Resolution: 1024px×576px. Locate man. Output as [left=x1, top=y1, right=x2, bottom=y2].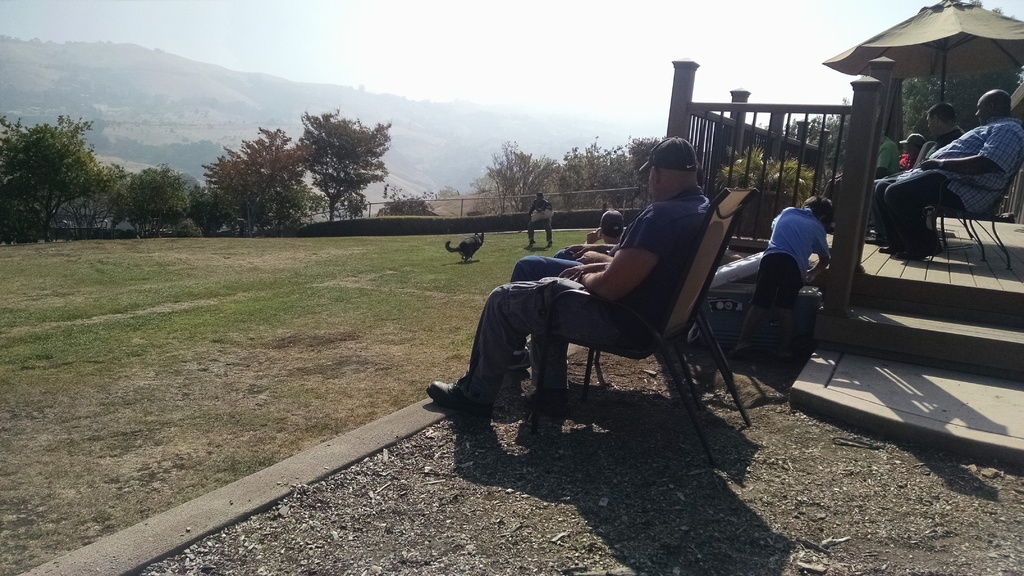
[left=422, top=131, right=726, bottom=417].
